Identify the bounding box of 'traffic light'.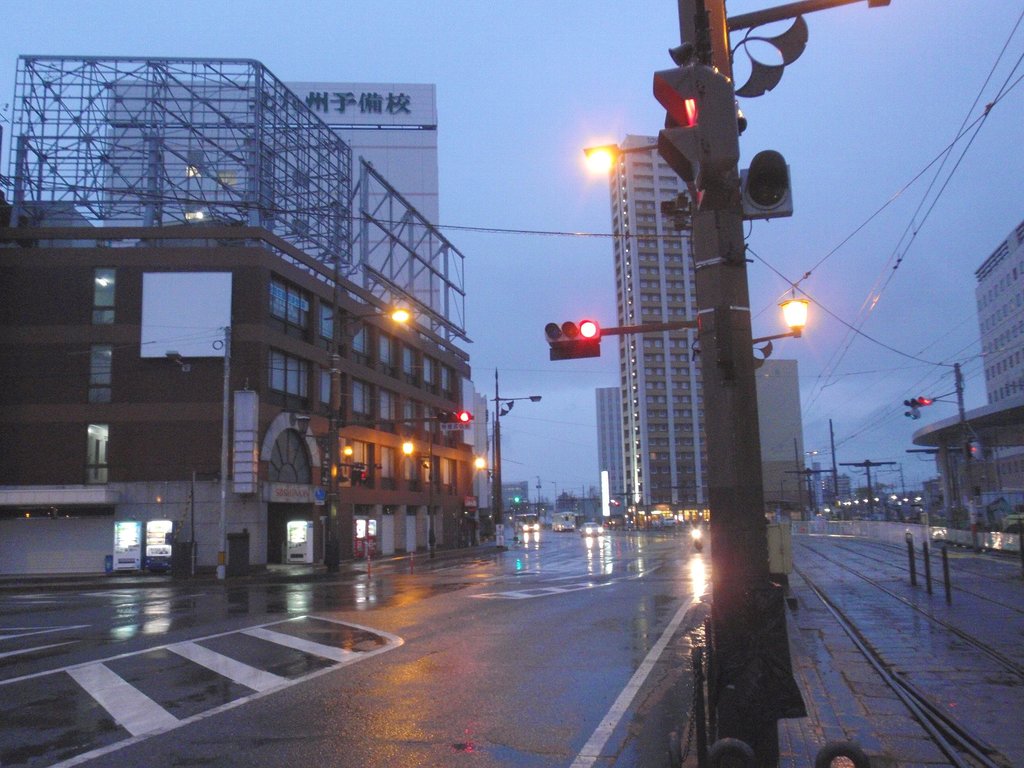
bbox=[544, 317, 600, 348].
